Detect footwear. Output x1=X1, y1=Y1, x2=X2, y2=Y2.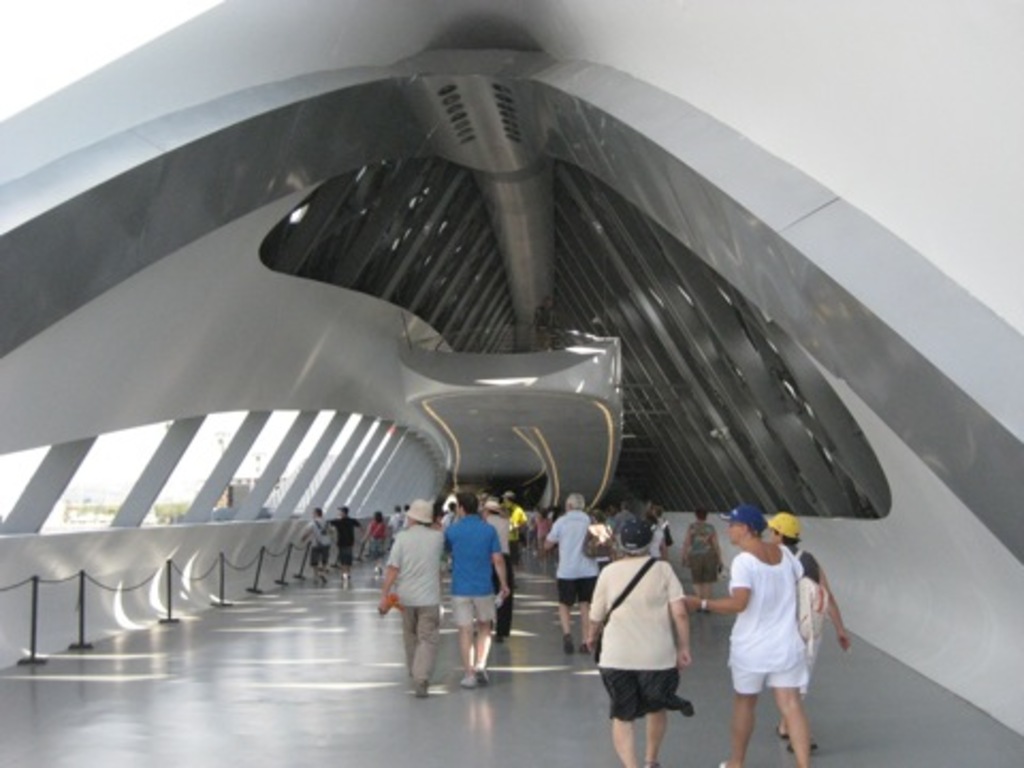
x1=405, y1=681, x2=427, y2=698.
